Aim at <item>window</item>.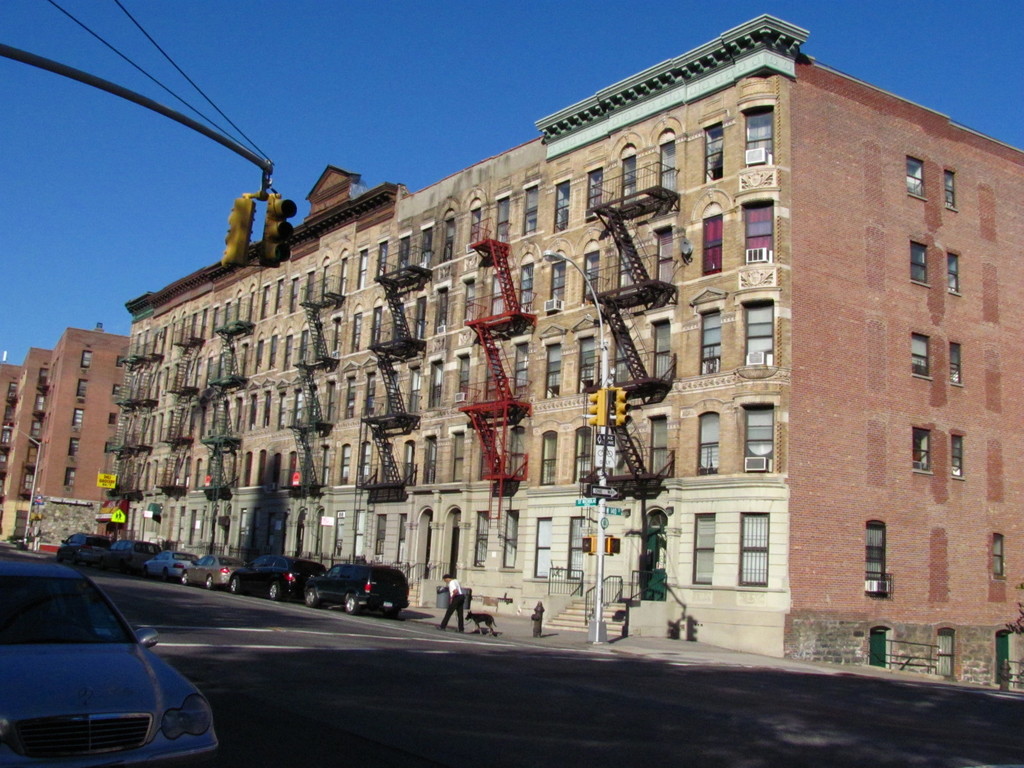
Aimed at [552,173,568,234].
